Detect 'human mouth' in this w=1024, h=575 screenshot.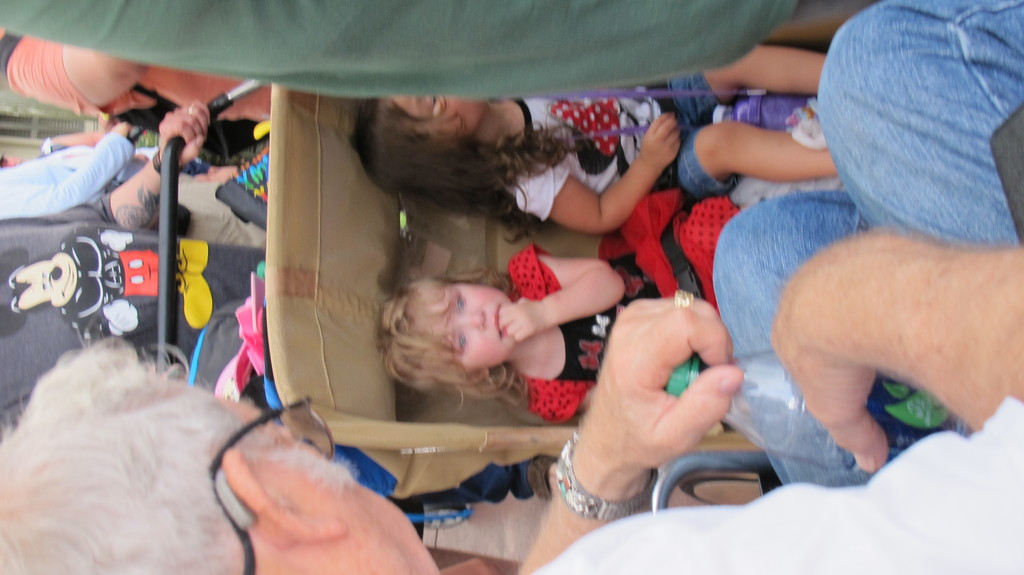
Detection: [498,305,504,336].
